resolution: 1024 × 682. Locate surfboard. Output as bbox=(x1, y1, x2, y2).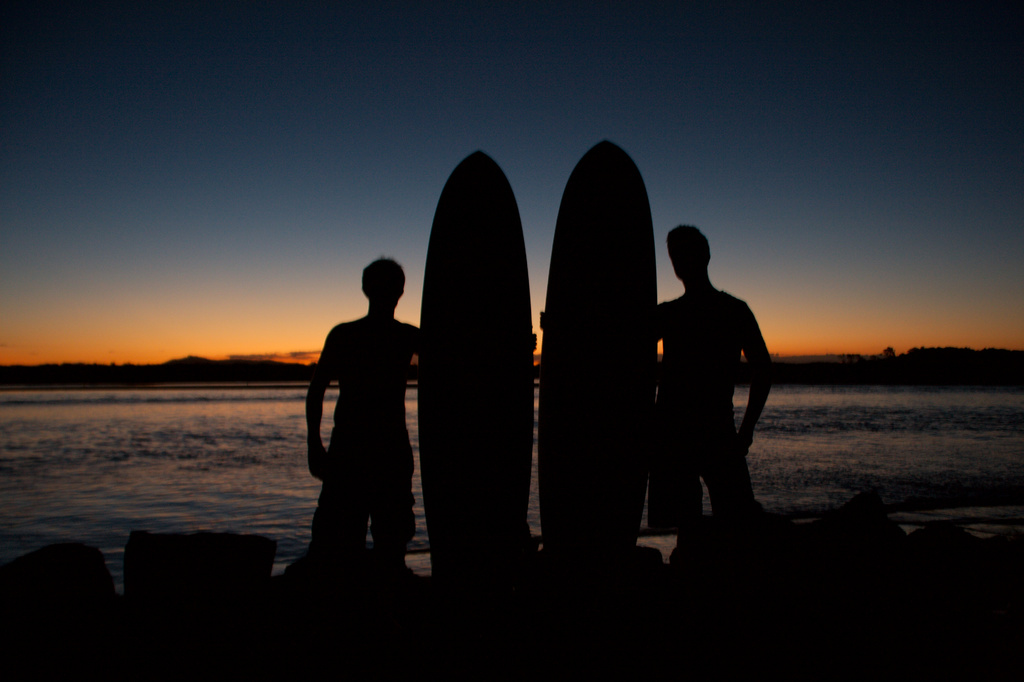
bbox=(420, 152, 536, 605).
